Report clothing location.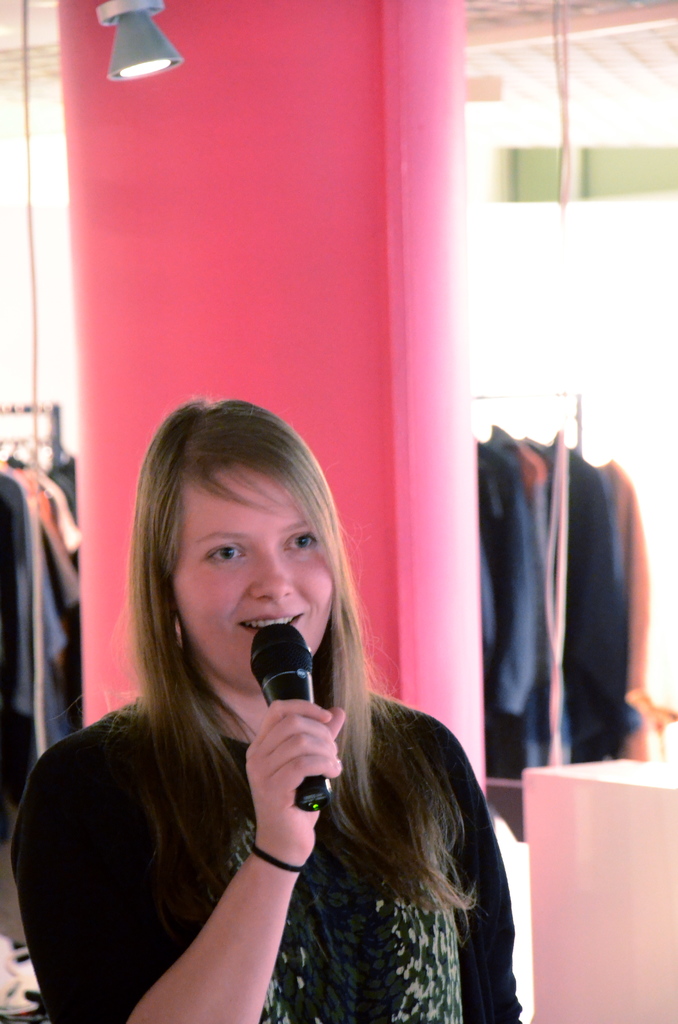
Report: <box>35,461,78,563</box>.
